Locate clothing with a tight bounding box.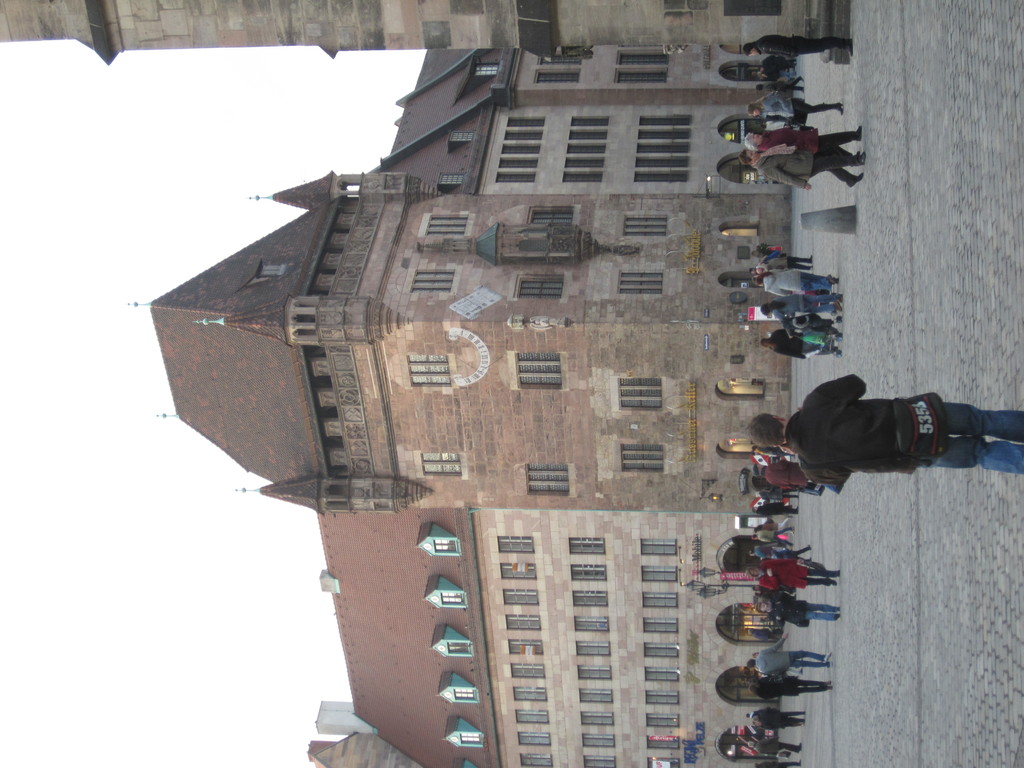
760, 736, 777, 751.
